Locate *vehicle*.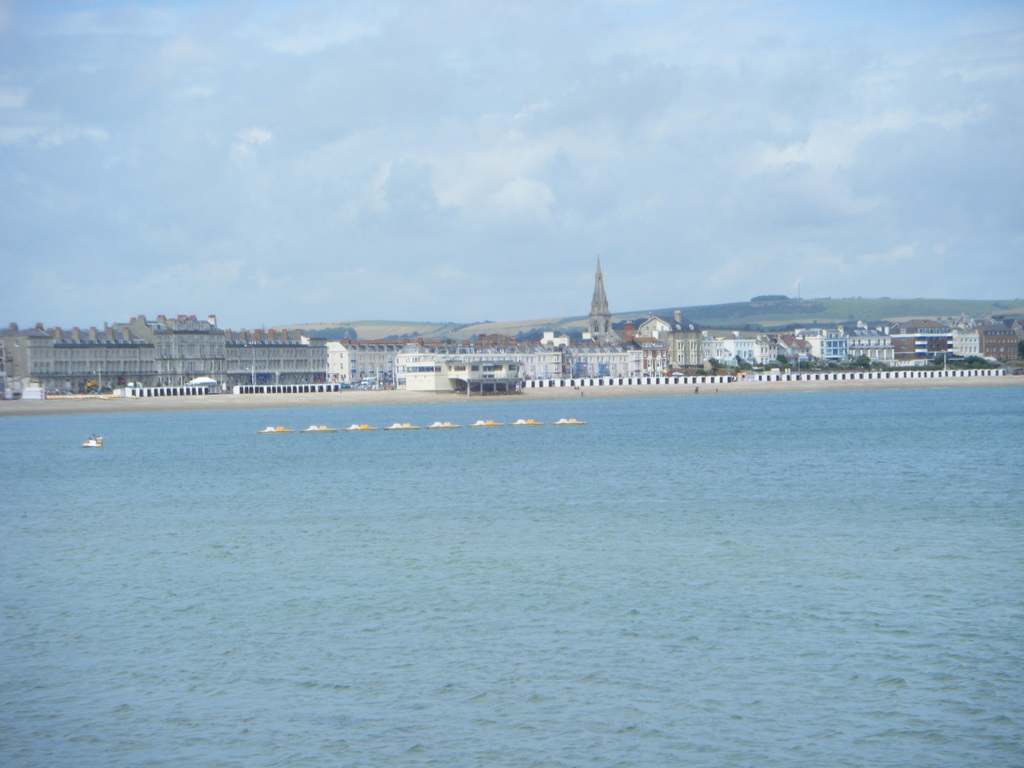
Bounding box: 552/417/586/425.
